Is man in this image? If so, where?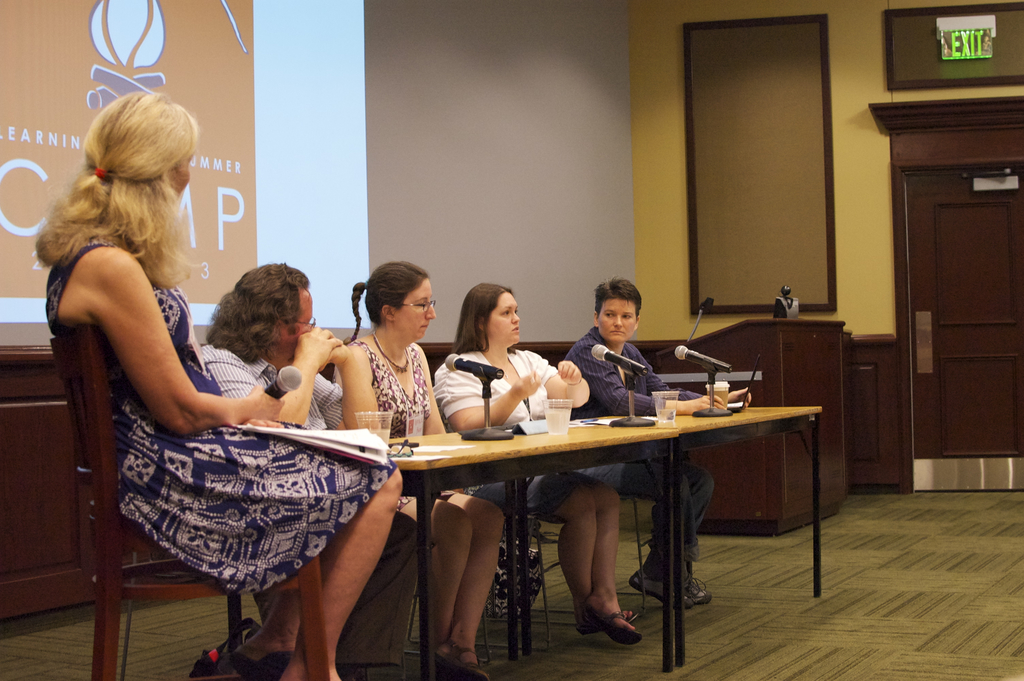
Yes, at (x1=562, y1=277, x2=714, y2=607).
